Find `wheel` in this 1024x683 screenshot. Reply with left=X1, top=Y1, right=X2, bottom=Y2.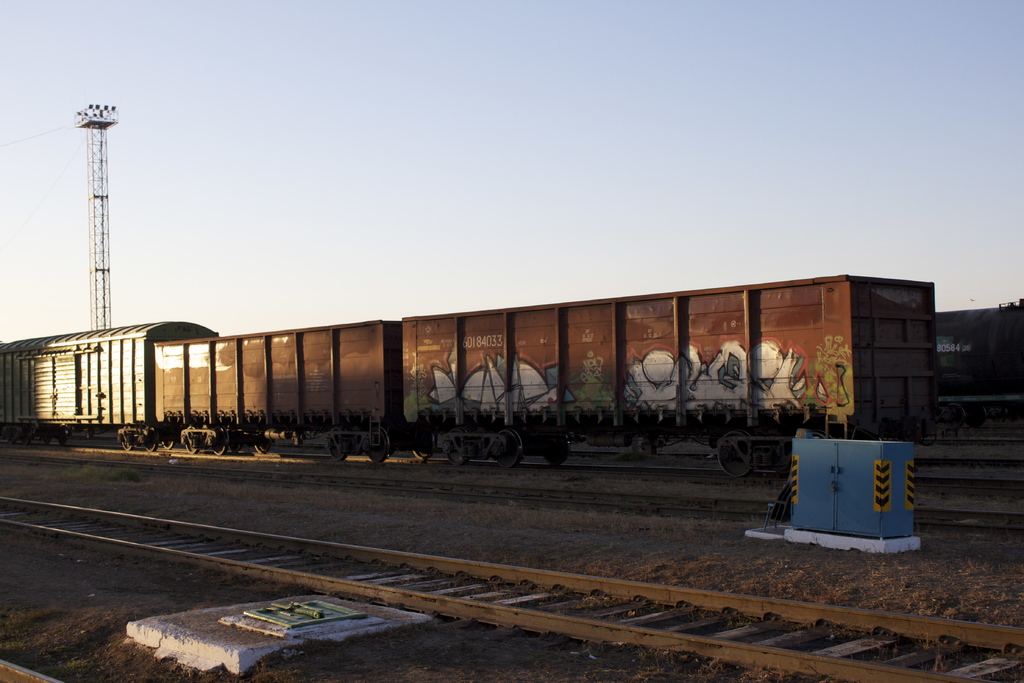
left=719, top=428, right=753, bottom=477.
